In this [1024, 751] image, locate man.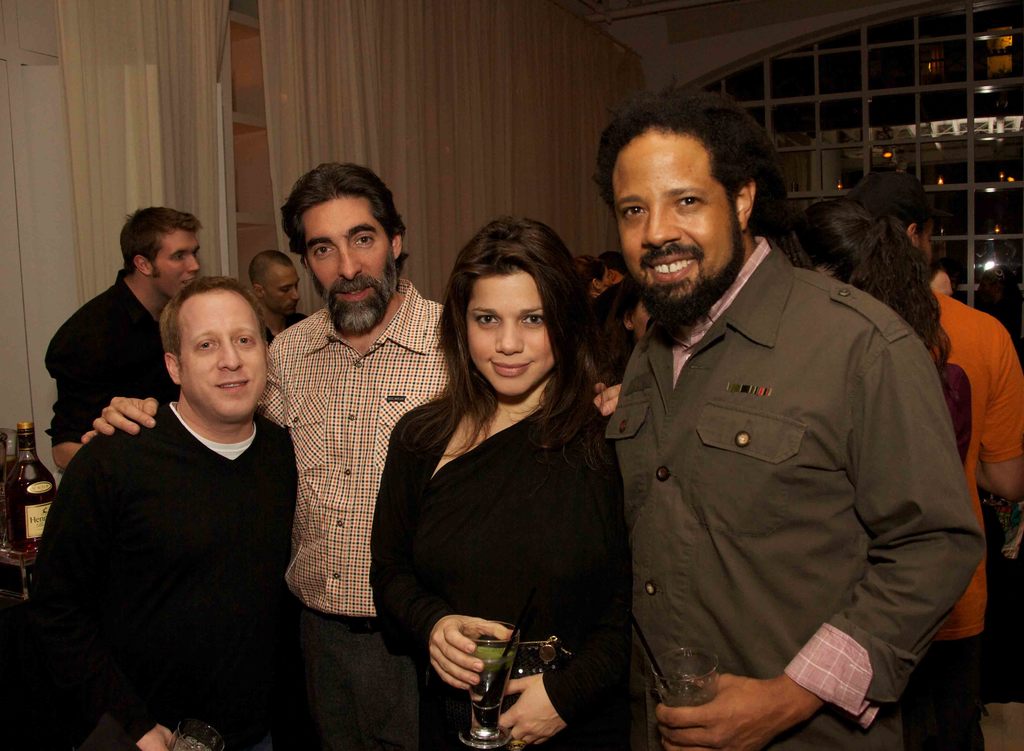
Bounding box: (78, 164, 623, 750).
